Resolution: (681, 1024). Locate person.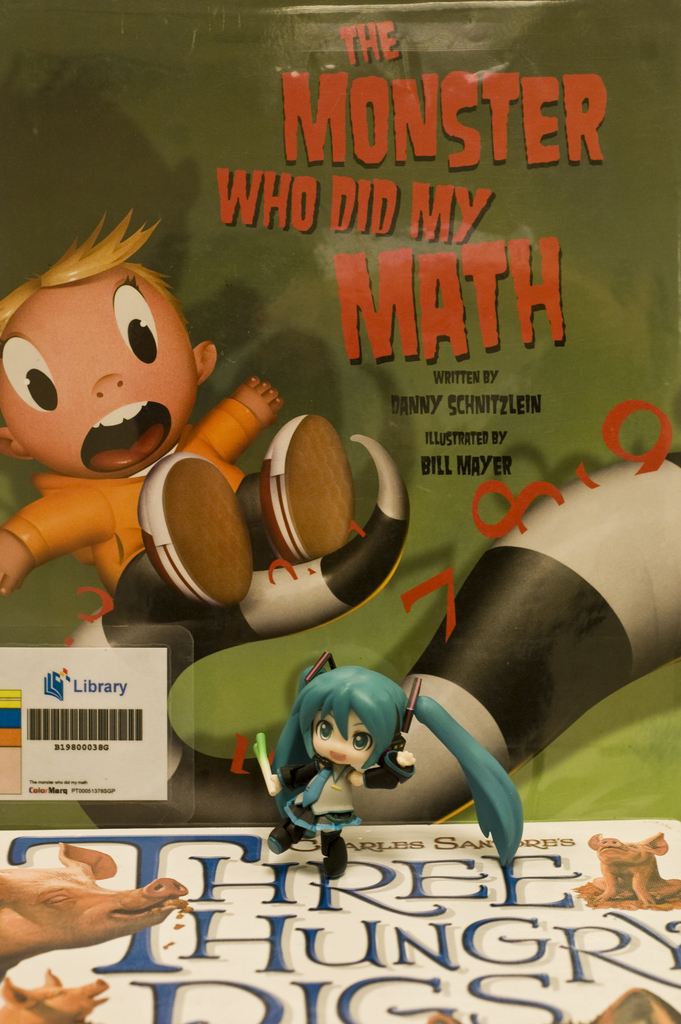
locate(0, 211, 356, 612).
